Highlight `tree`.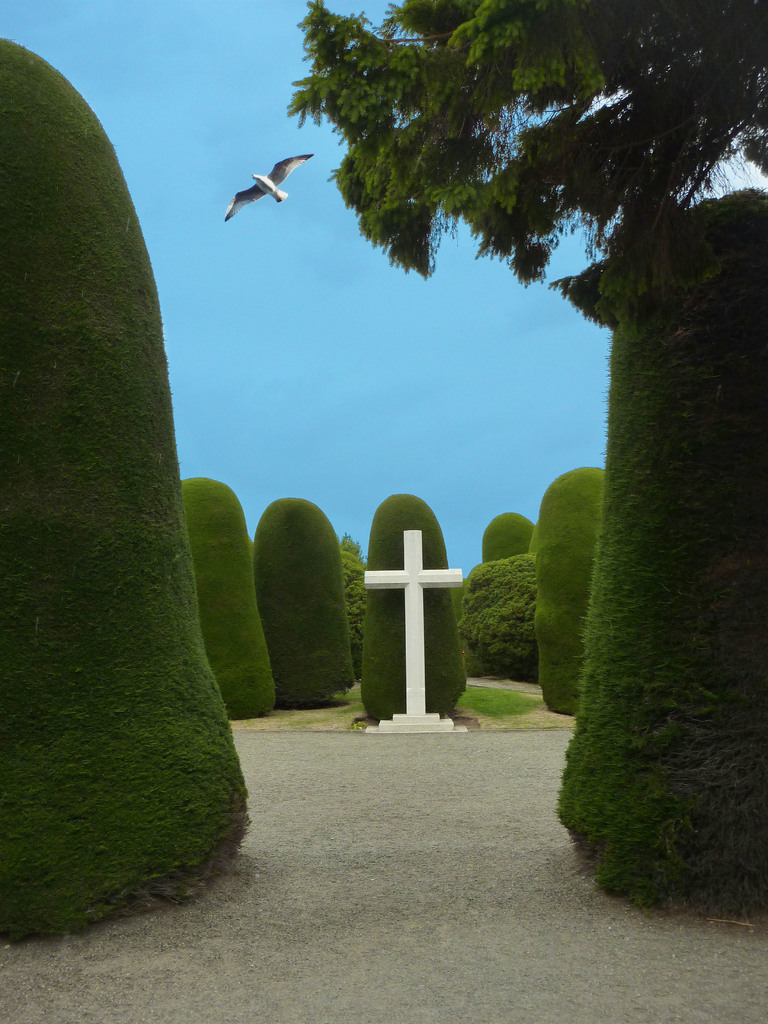
Highlighted region: [188,473,273,728].
